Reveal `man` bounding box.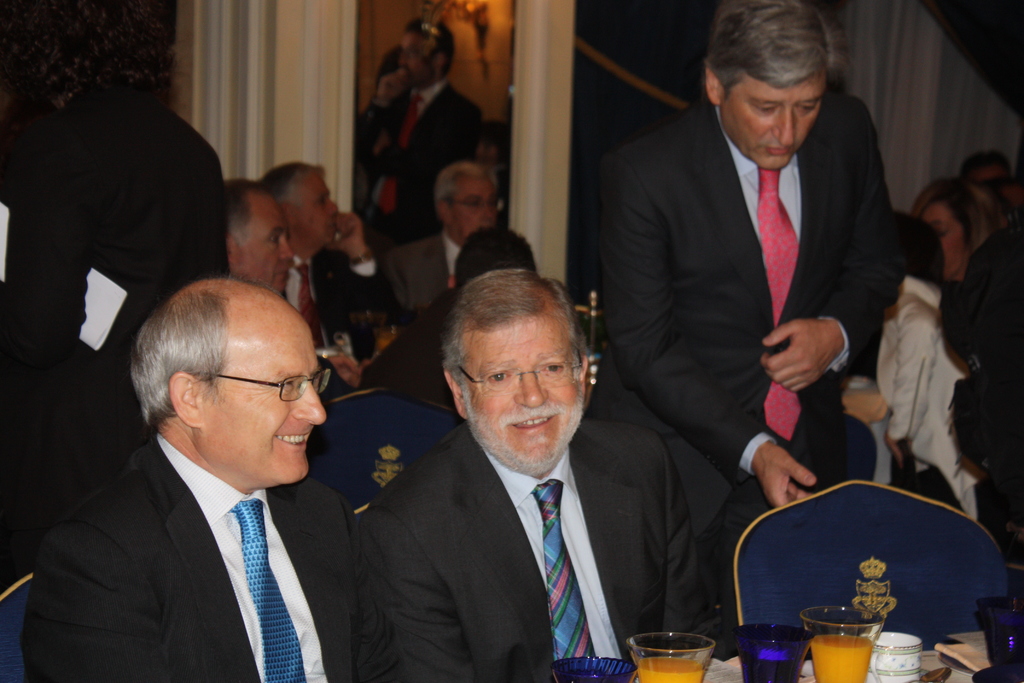
Revealed: 367:267:714:682.
